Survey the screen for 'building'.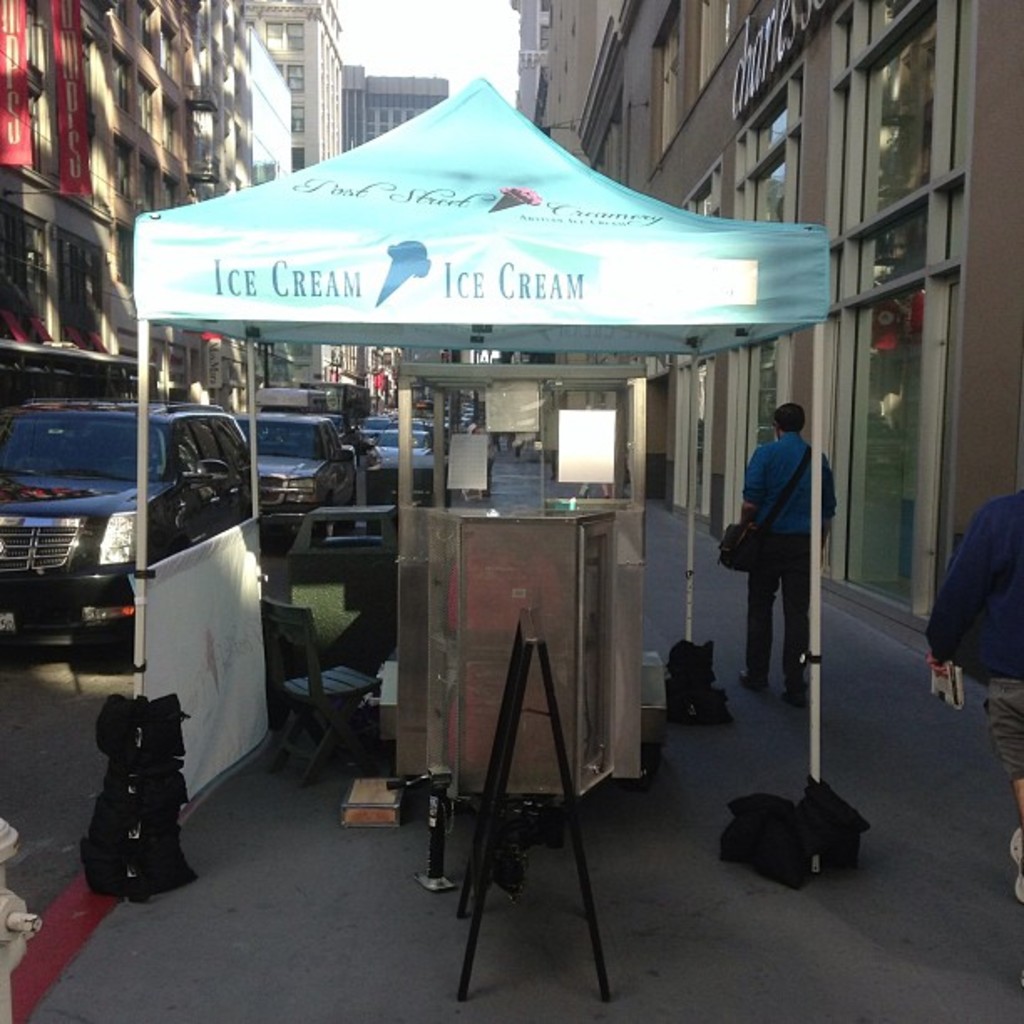
Survey found: (x1=0, y1=0, x2=445, y2=412).
